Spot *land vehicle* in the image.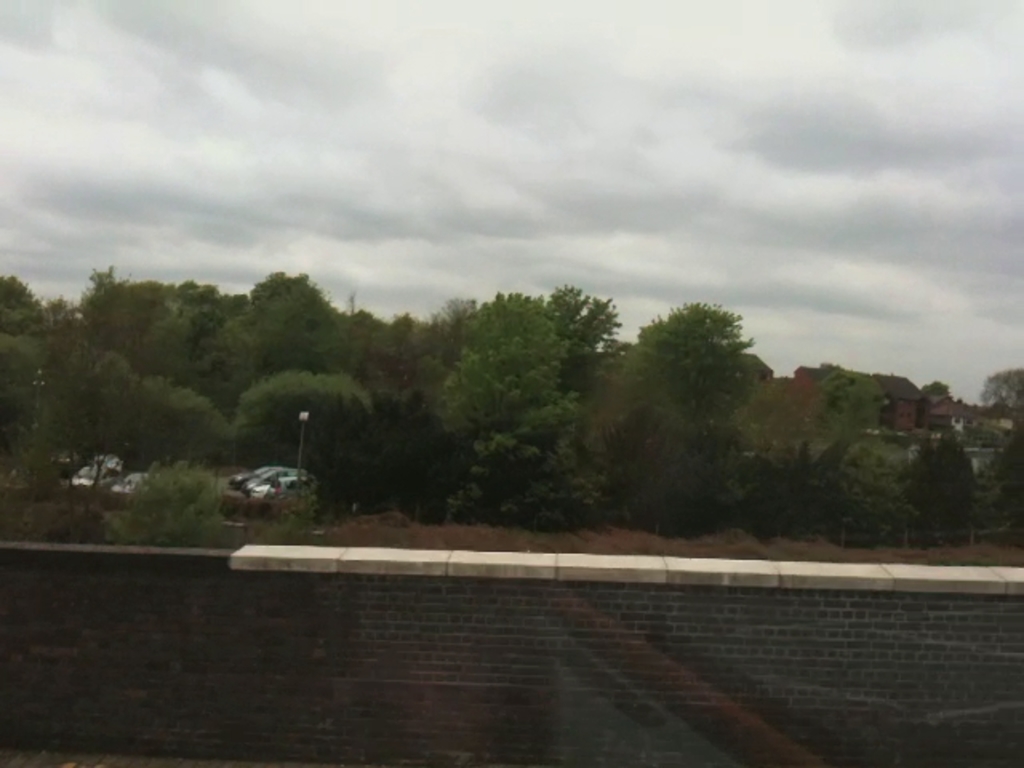
*land vehicle* found at [221, 458, 328, 534].
